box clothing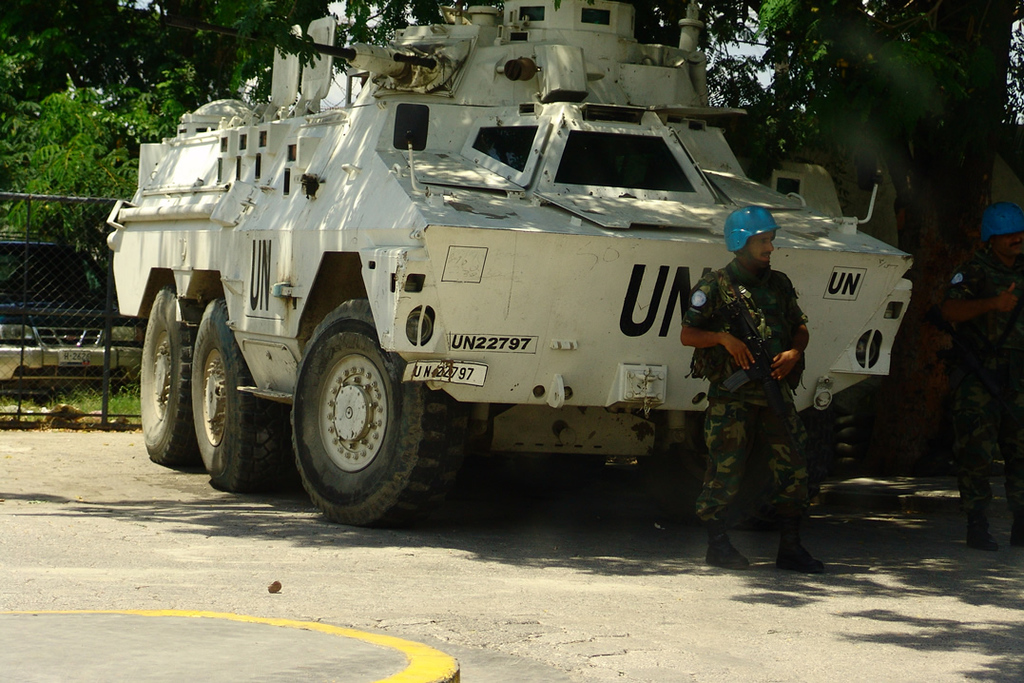
box=[940, 243, 1023, 517]
